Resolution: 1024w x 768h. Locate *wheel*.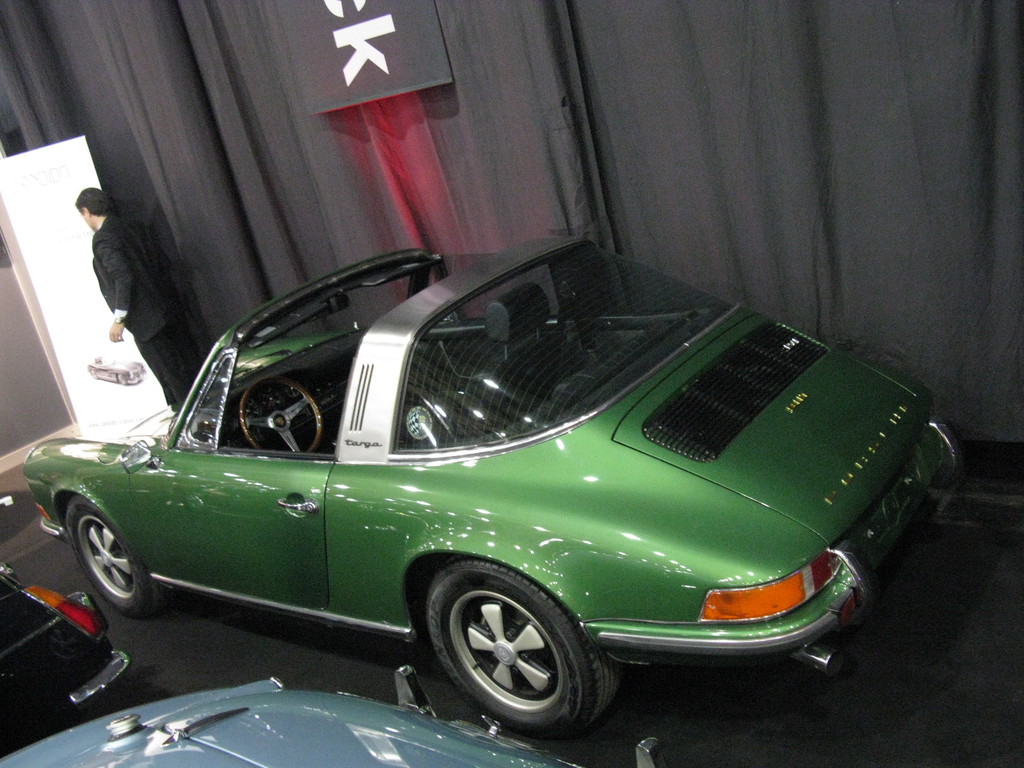
rect(239, 376, 326, 454).
